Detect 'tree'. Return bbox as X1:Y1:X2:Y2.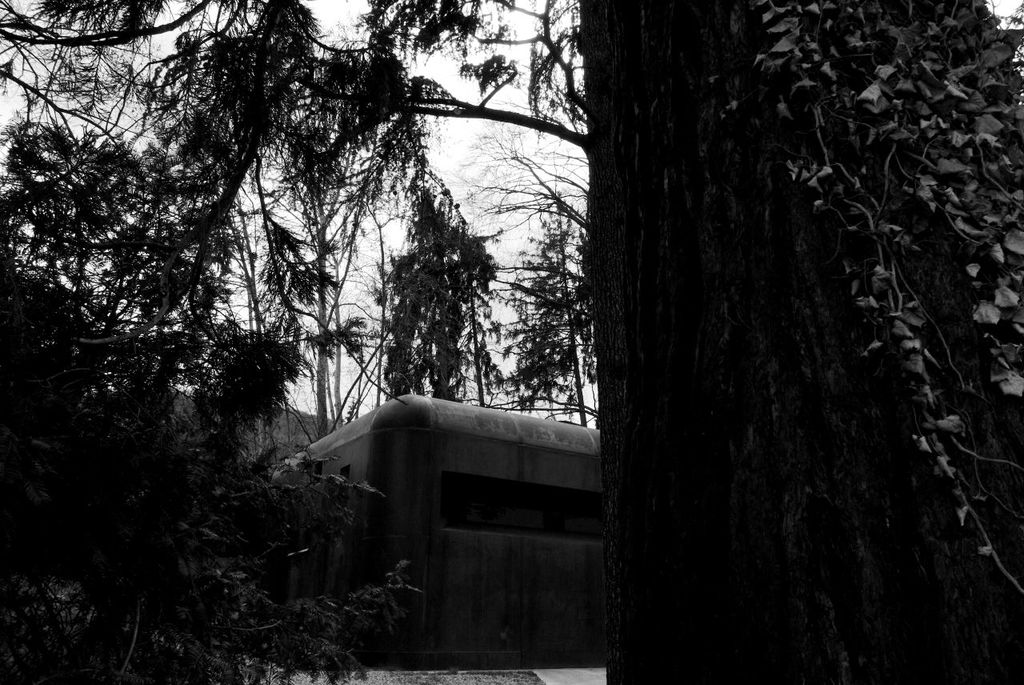
564:0:1023:684.
